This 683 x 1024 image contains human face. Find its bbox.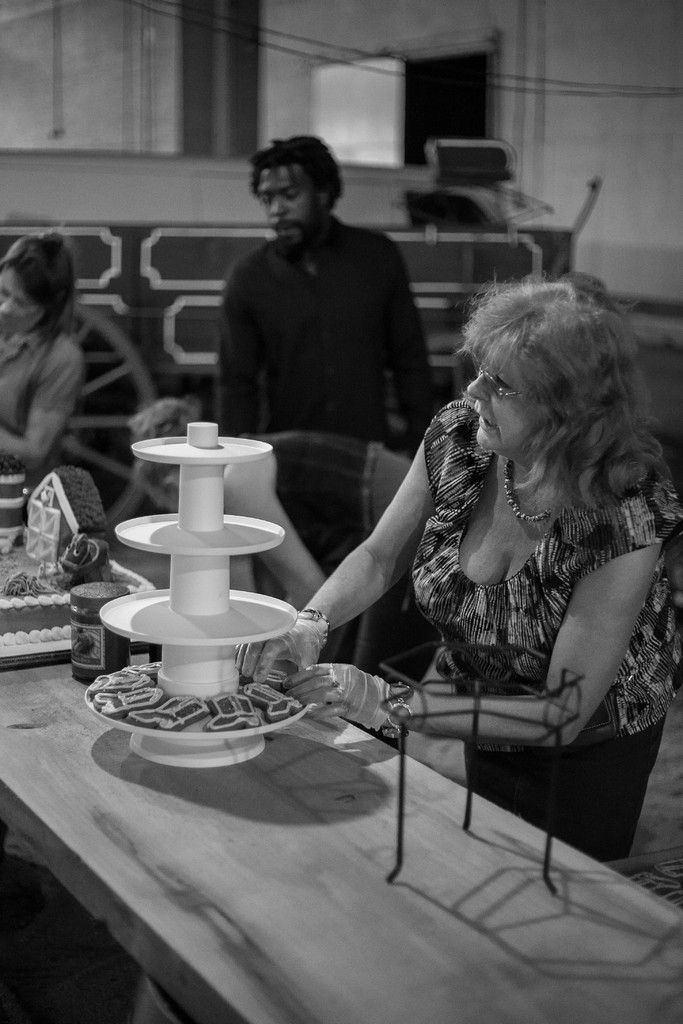
468 364 552 461.
